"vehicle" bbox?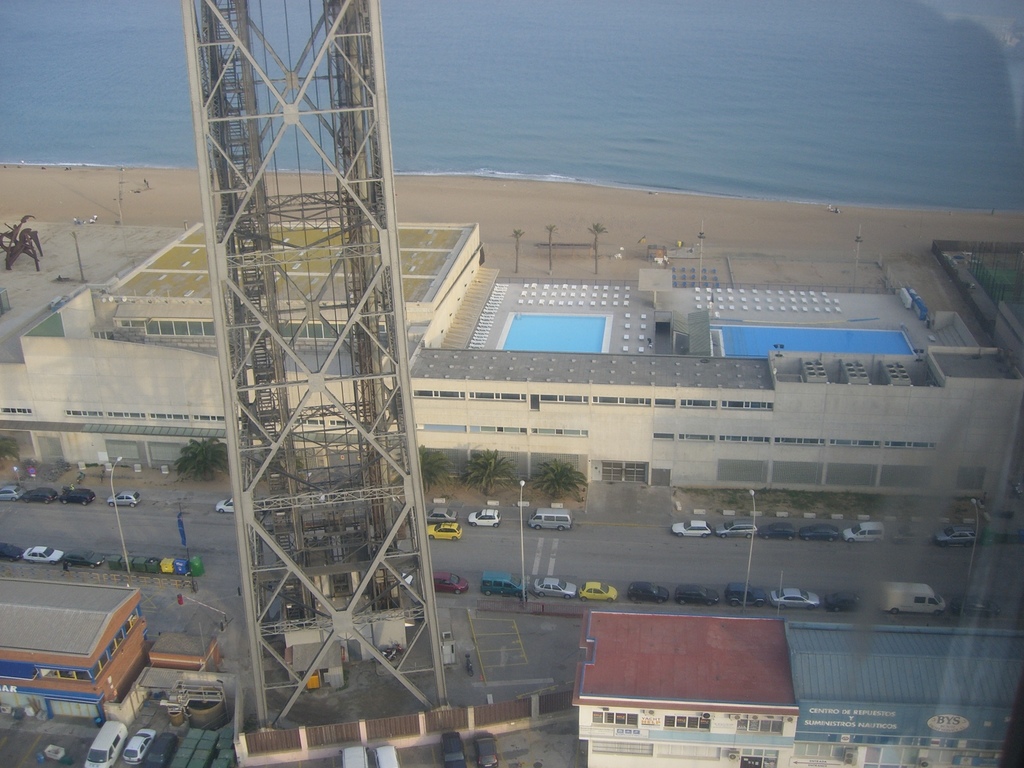
[108, 487, 139, 508]
